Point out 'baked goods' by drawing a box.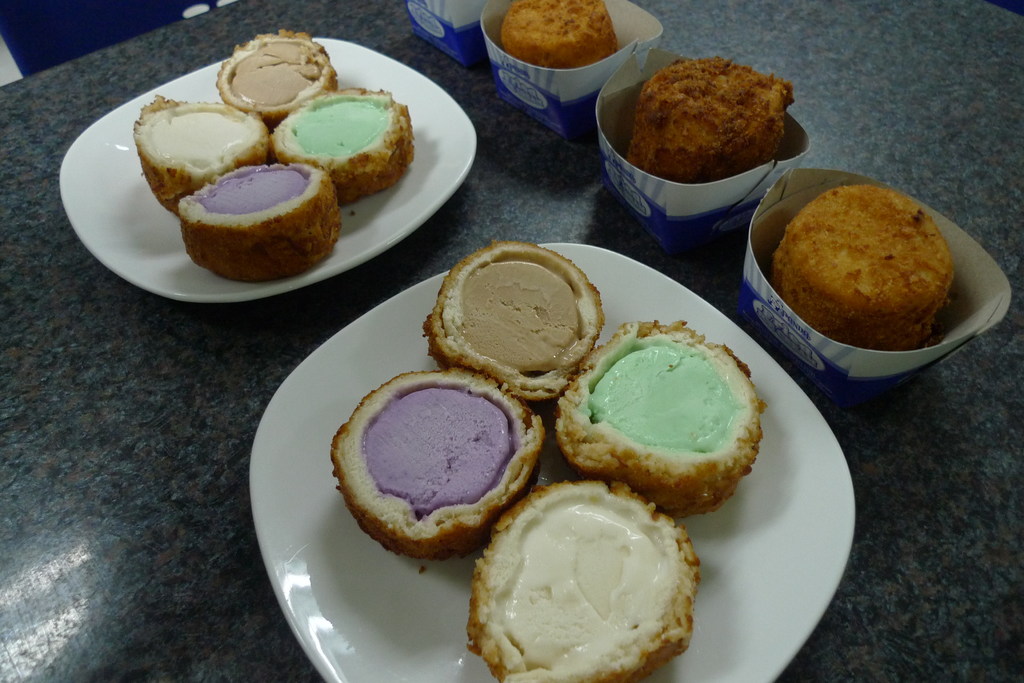
left=499, top=0, right=619, bottom=70.
